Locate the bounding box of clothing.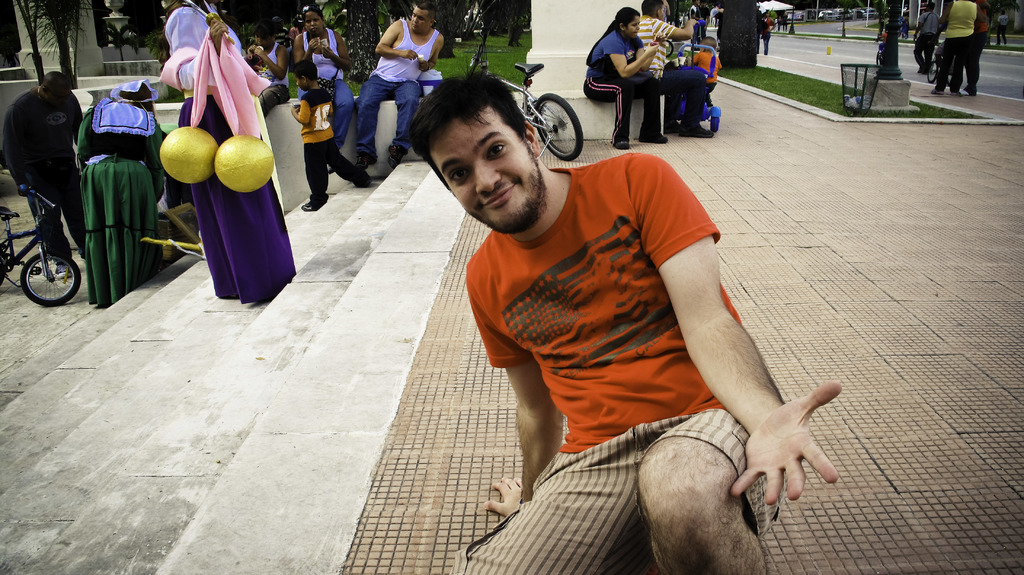
Bounding box: [x1=353, y1=18, x2=444, y2=150].
